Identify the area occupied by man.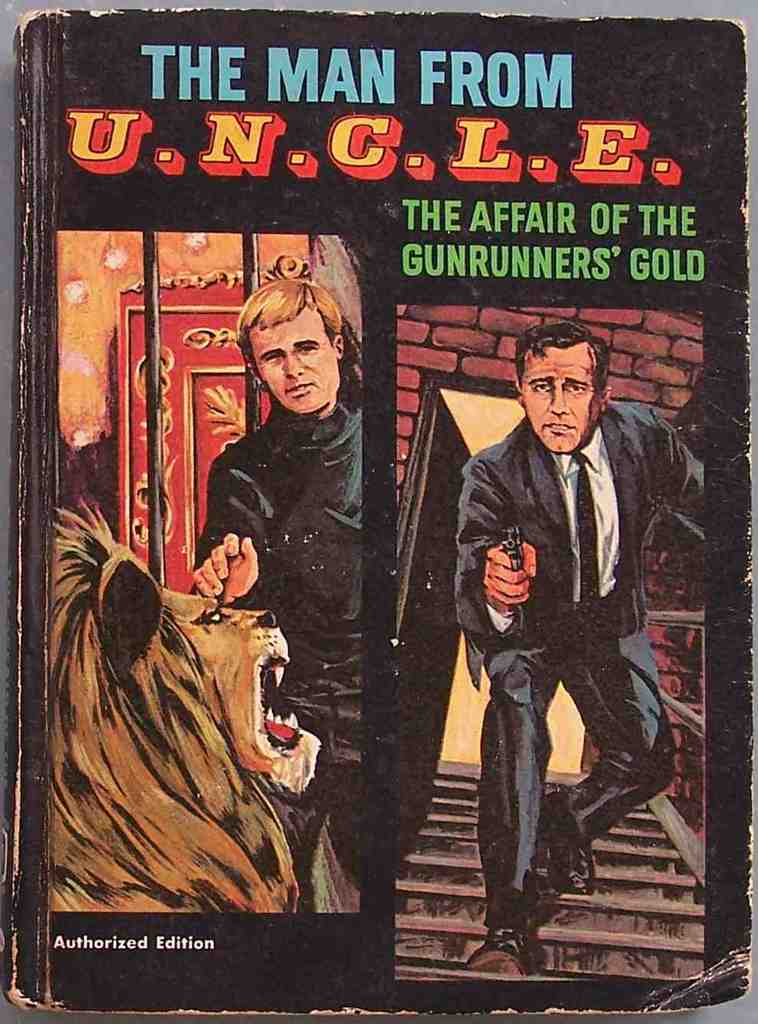
Area: <region>175, 288, 371, 900</region>.
